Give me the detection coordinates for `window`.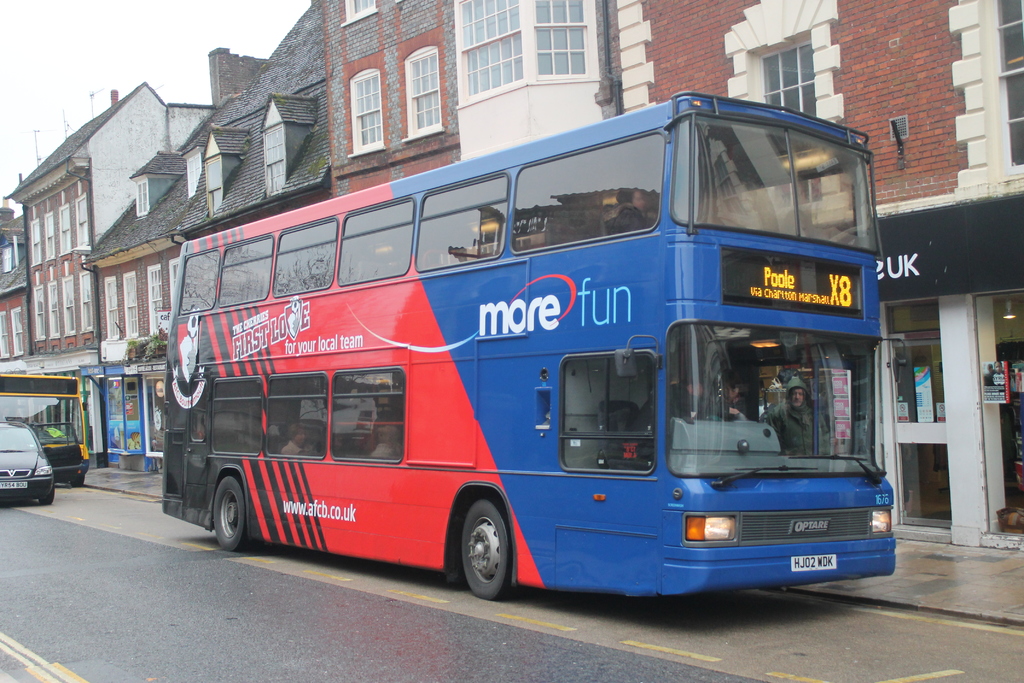
bbox(148, 265, 164, 343).
